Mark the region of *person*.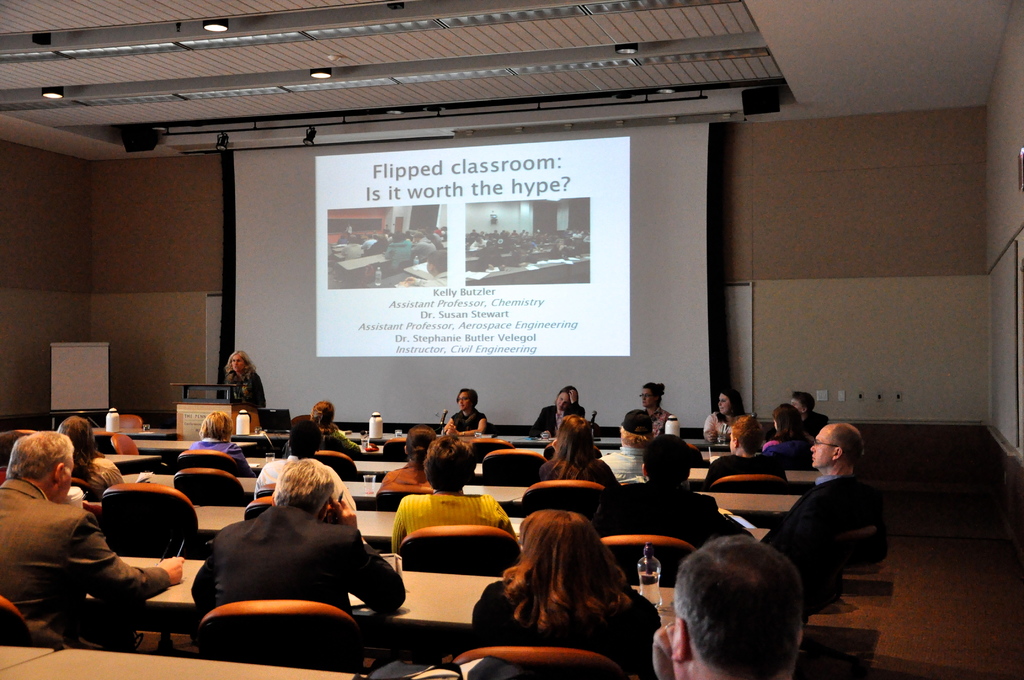
Region: 358, 233, 377, 252.
